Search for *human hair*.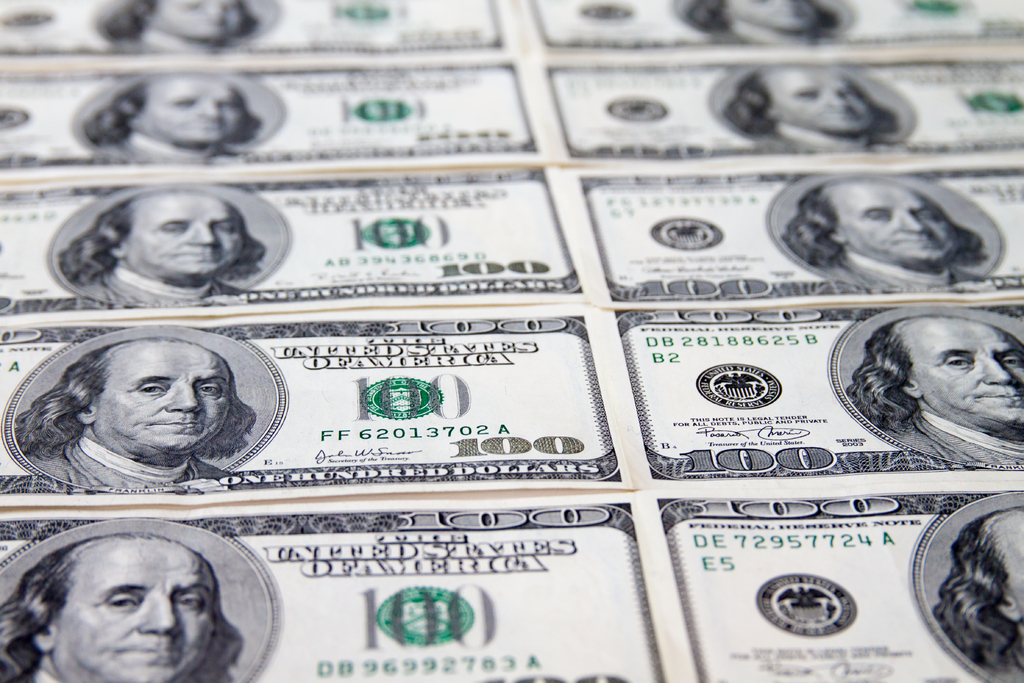
Found at x1=721 y1=61 x2=899 y2=133.
